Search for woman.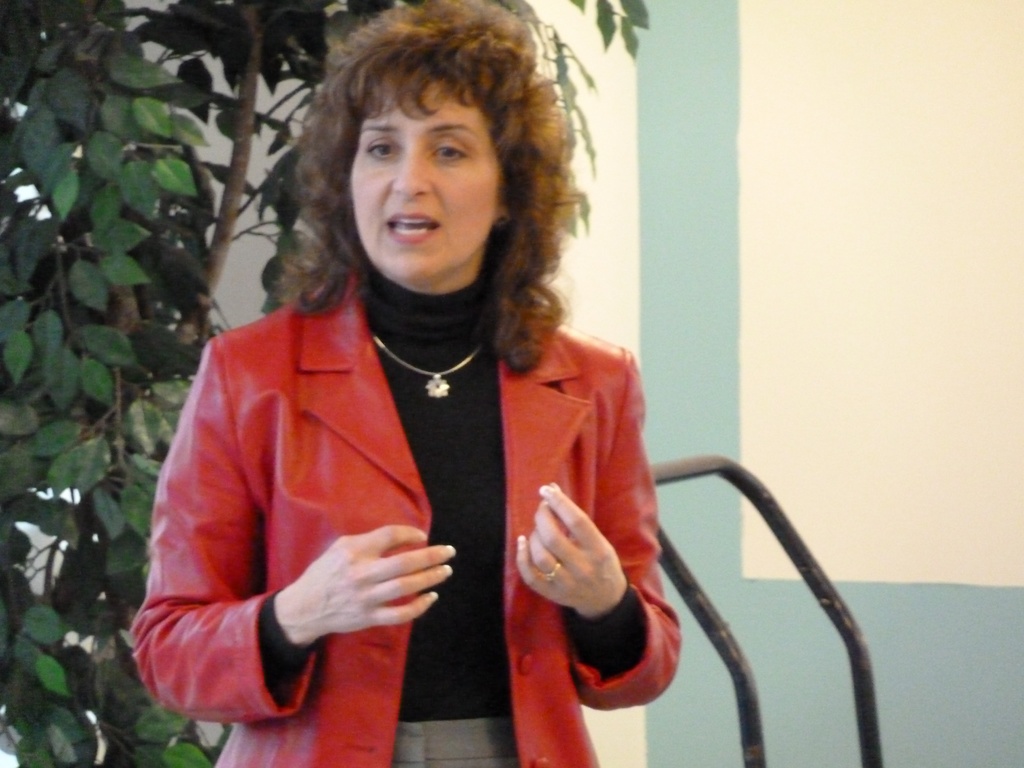
Found at [x1=136, y1=3, x2=674, y2=766].
